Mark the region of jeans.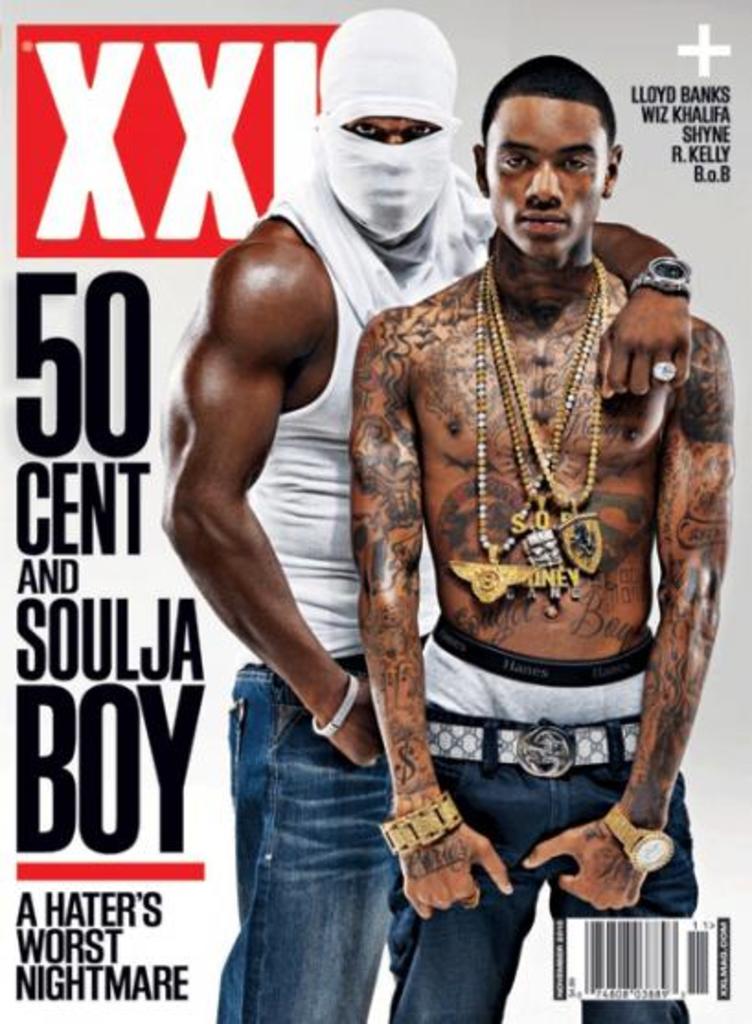
Region: detection(386, 710, 699, 1022).
